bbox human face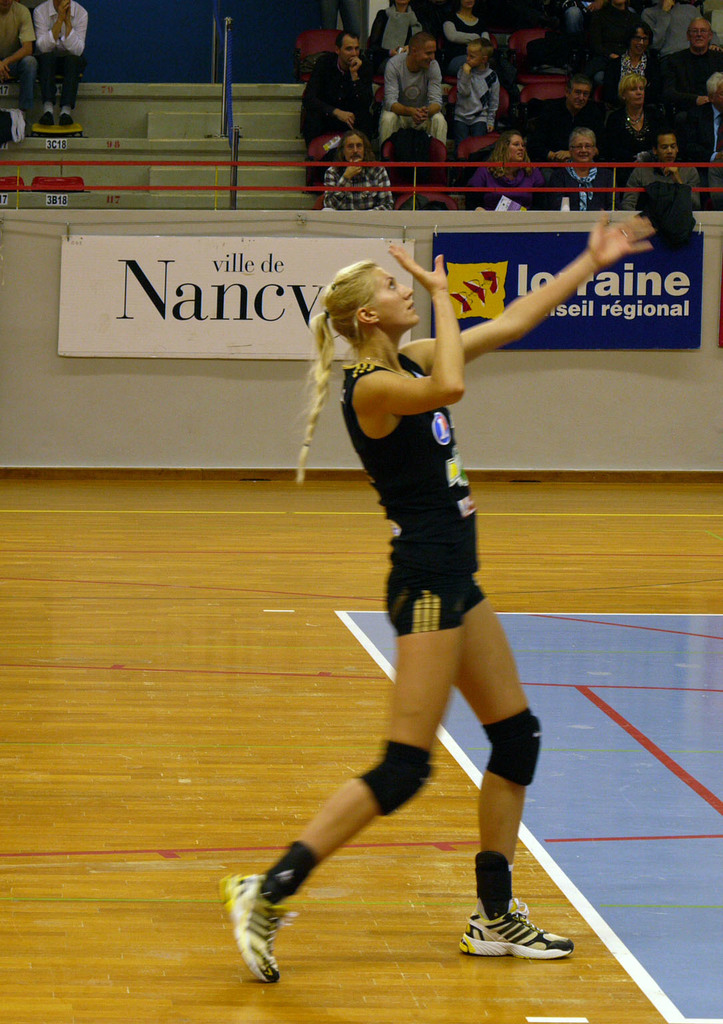
(x1=505, y1=134, x2=526, y2=165)
